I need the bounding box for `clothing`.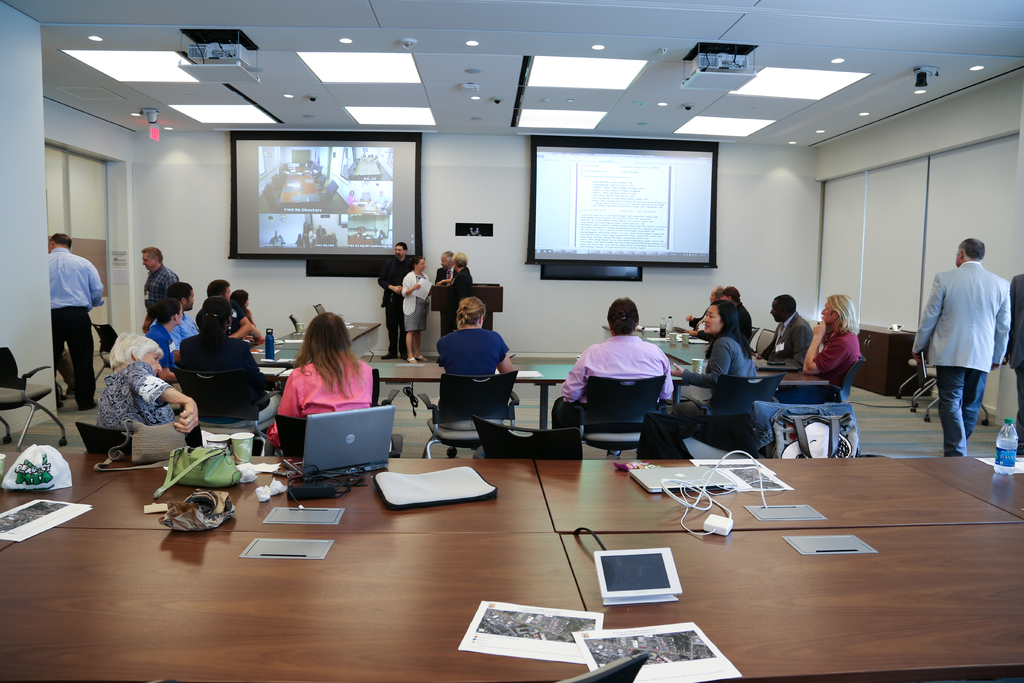
Here it is: 55, 243, 102, 406.
